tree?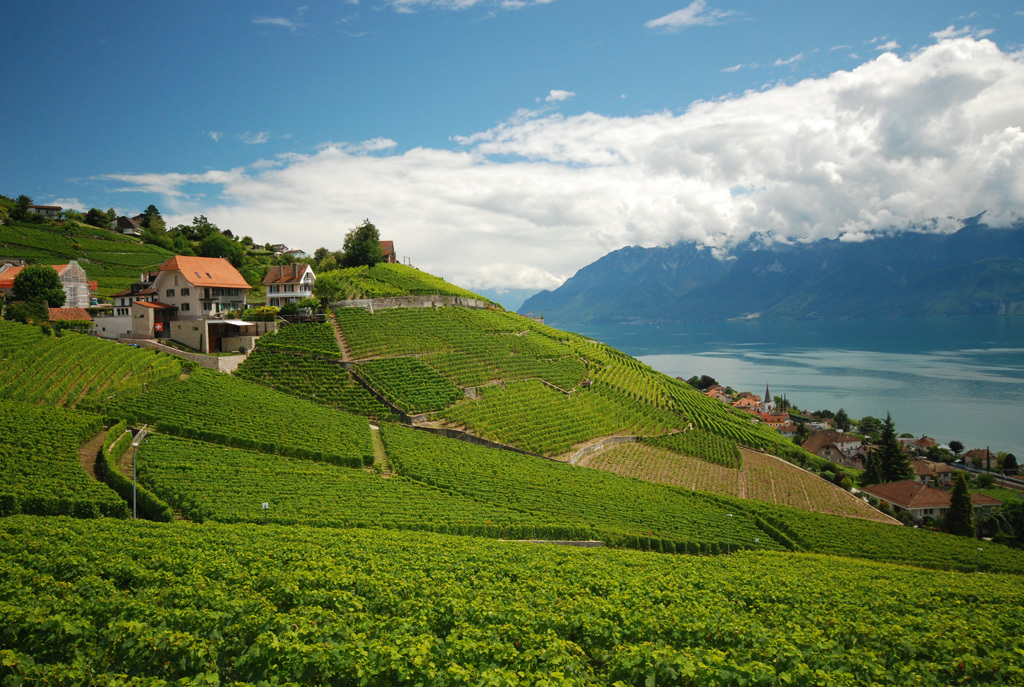
(x1=10, y1=268, x2=66, y2=318)
